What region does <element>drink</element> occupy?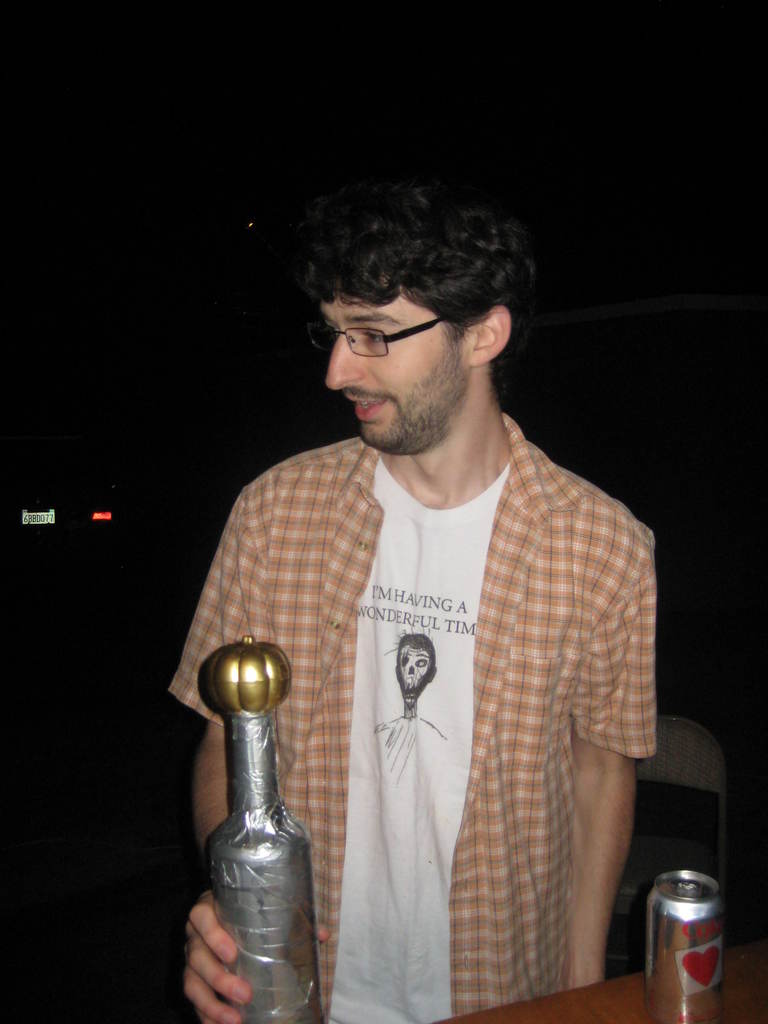
<region>653, 859, 736, 1010</region>.
